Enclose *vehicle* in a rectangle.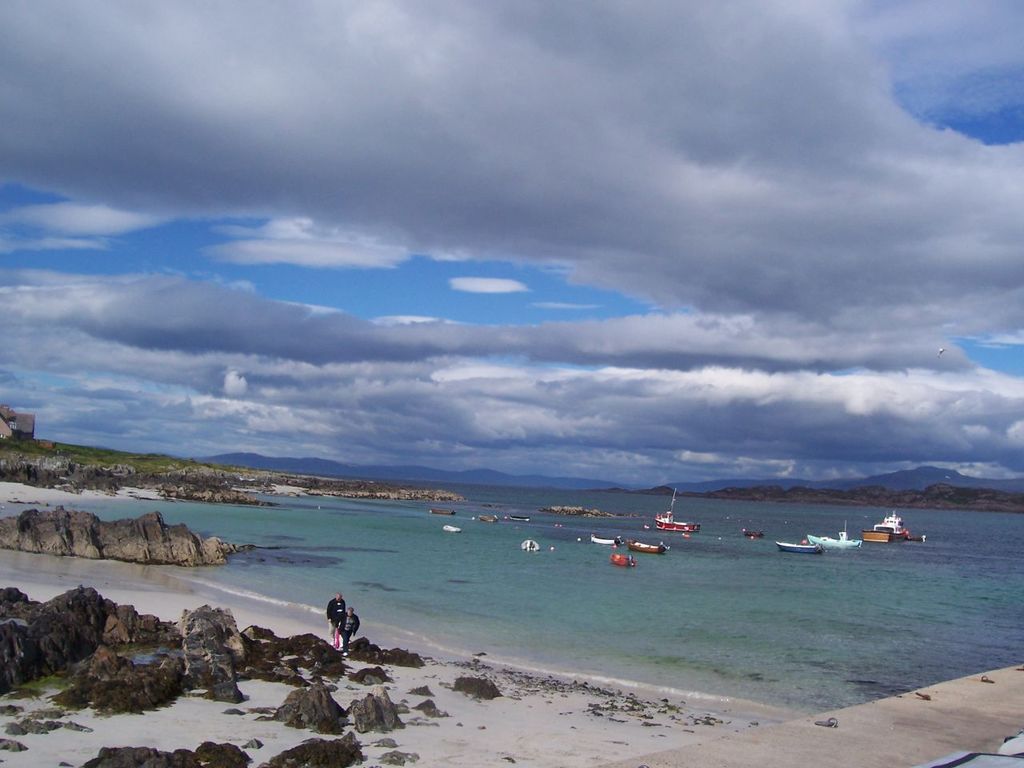
743 527 763 538.
